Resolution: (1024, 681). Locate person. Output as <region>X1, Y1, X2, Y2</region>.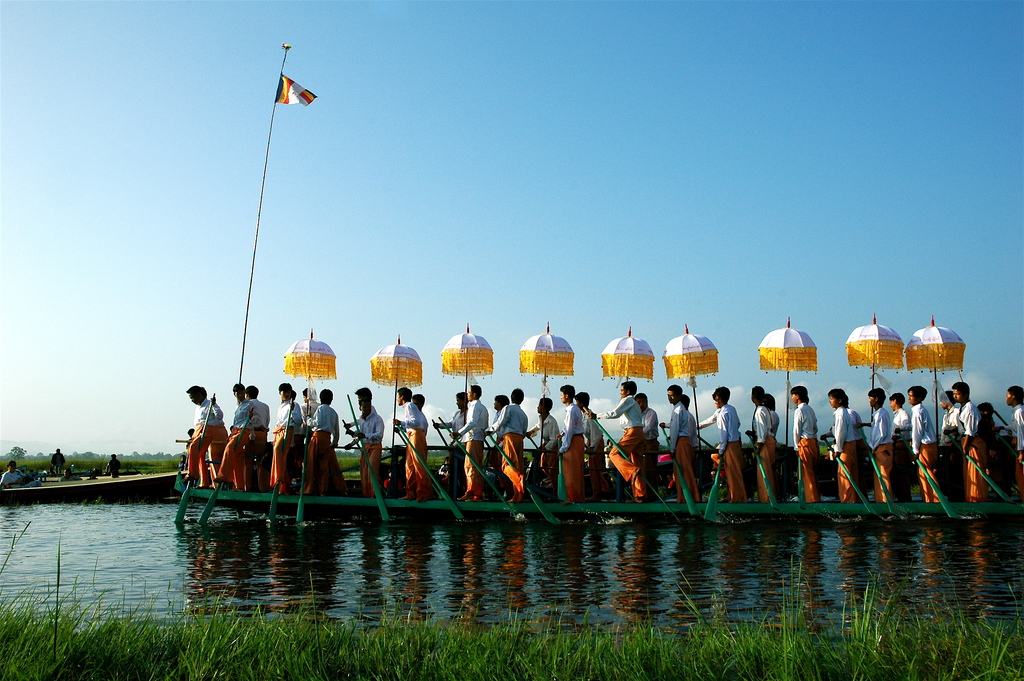
<region>1004, 379, 1023, 462</region>.
